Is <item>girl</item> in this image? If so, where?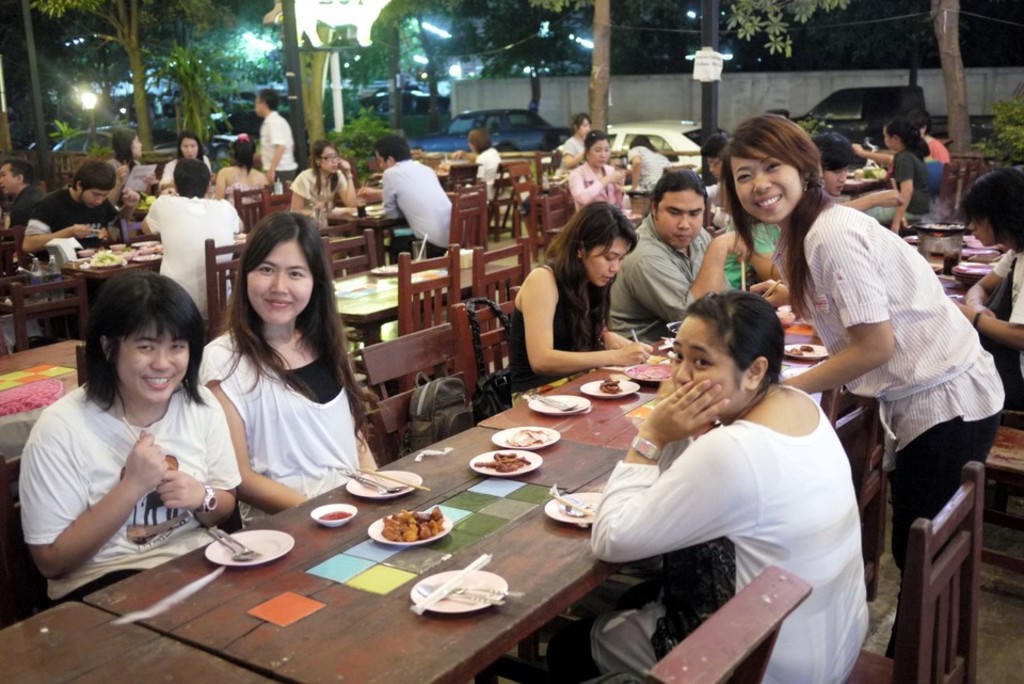
Yes, at crop(290, 141, 357, 219).
